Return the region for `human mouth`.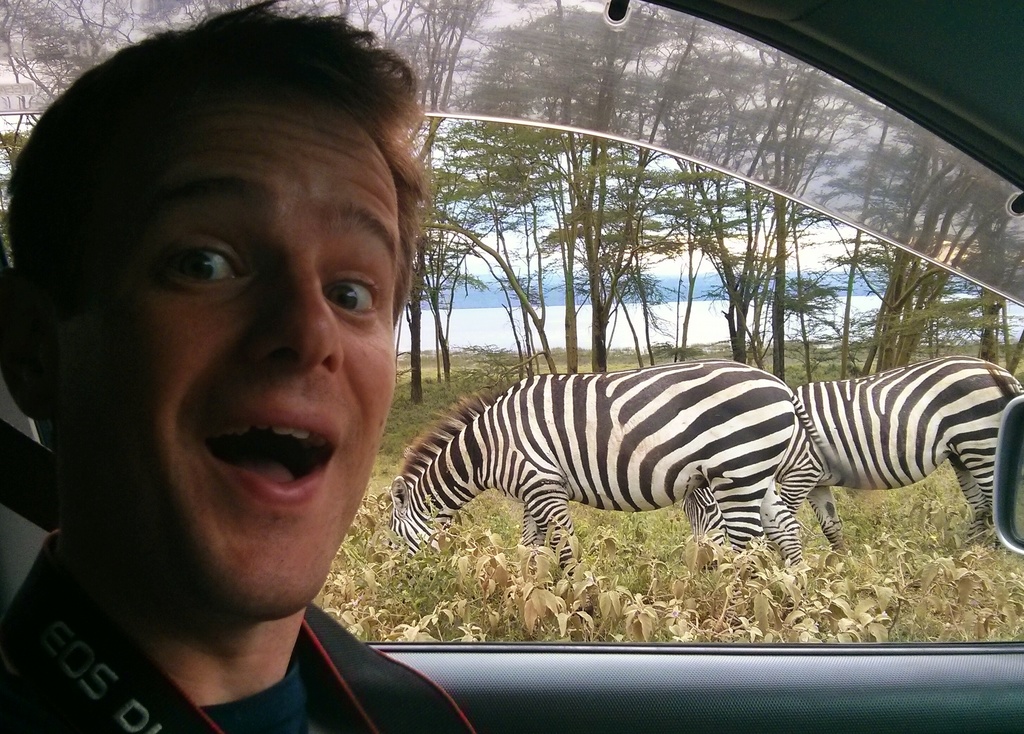
<region>200, 402, 340, 500</region>.
